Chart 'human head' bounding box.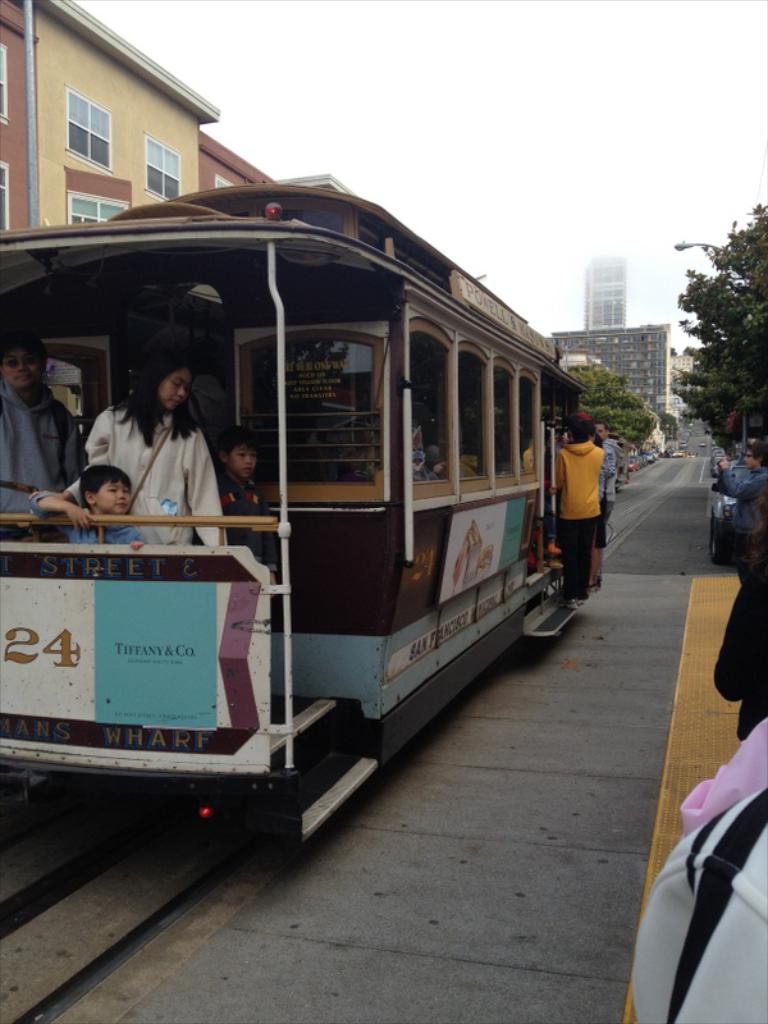
Charted: [219, 425, 259, 477].
